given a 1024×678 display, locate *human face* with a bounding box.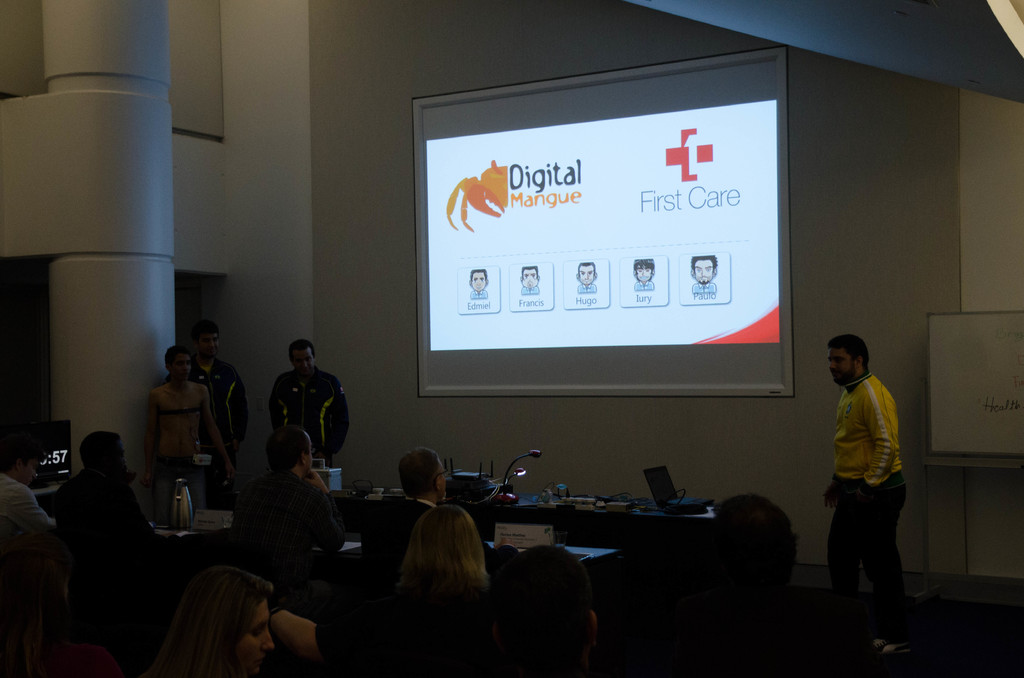
Located: {"left": 826, "top": 347, "right": 855, "bottom": 387}.
